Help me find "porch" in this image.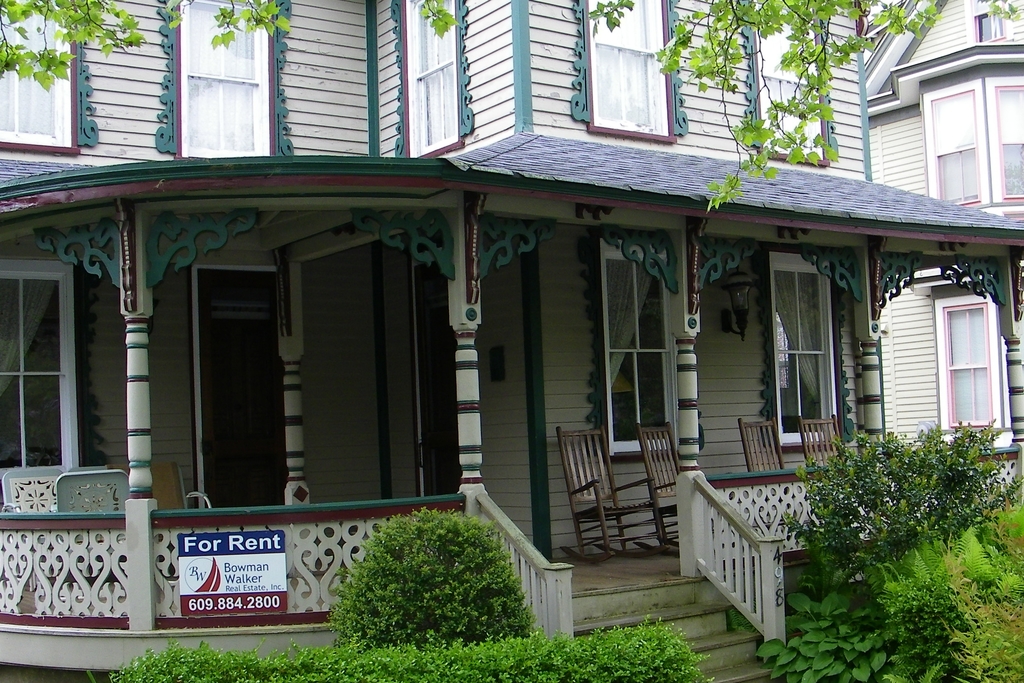
Found it: 3:557:788:682.
